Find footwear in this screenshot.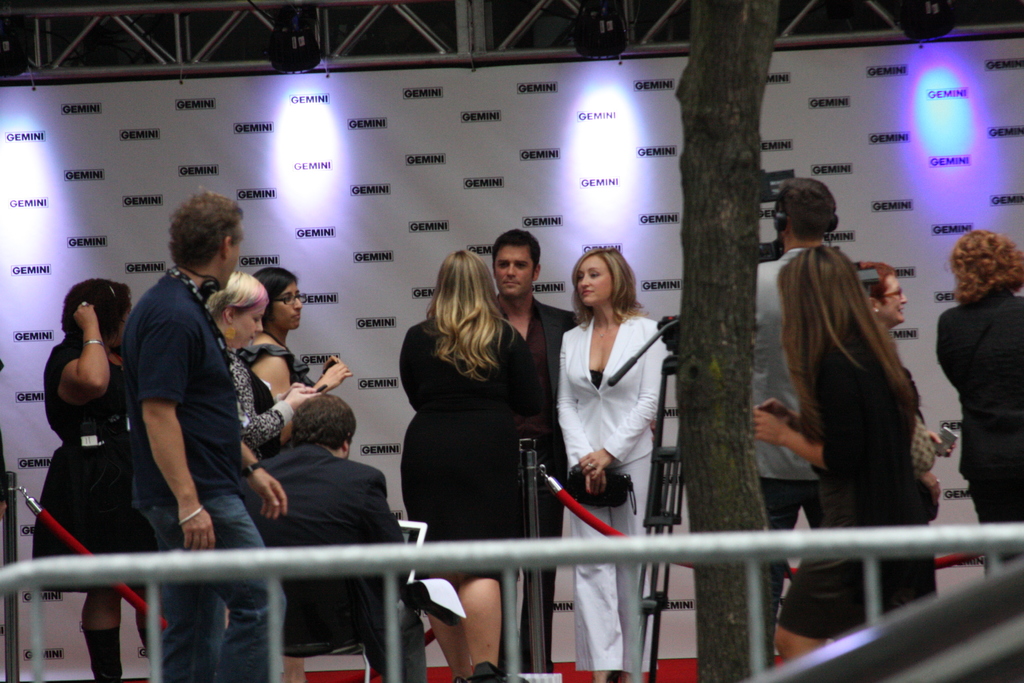
The bounding box for footwear is rect(475, 662, 495, 682).
